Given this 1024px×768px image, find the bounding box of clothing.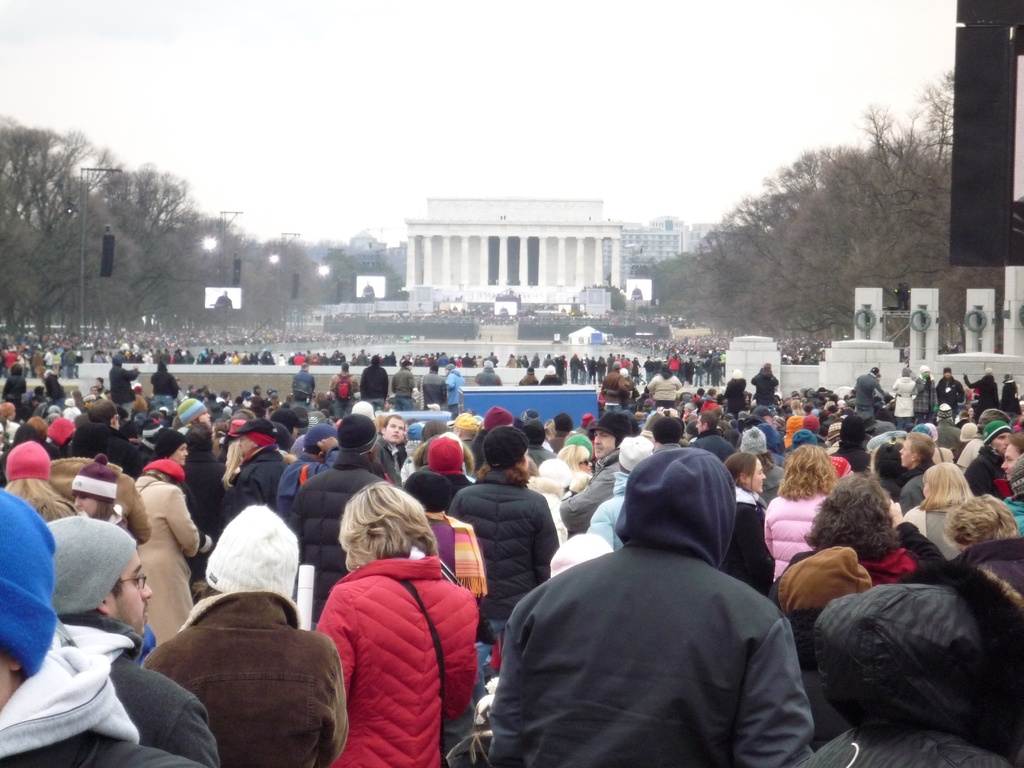
pyautogui.locateOnScreen(0, 389, 1023, 765).
